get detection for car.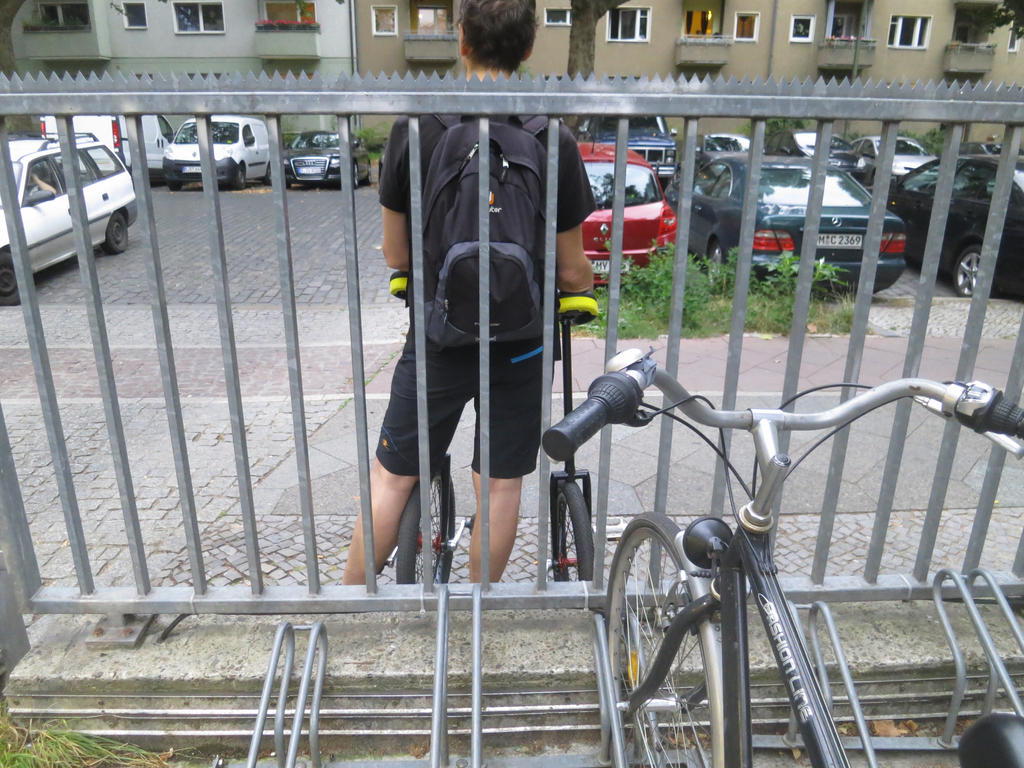
Detection: 2/116/143/267.
